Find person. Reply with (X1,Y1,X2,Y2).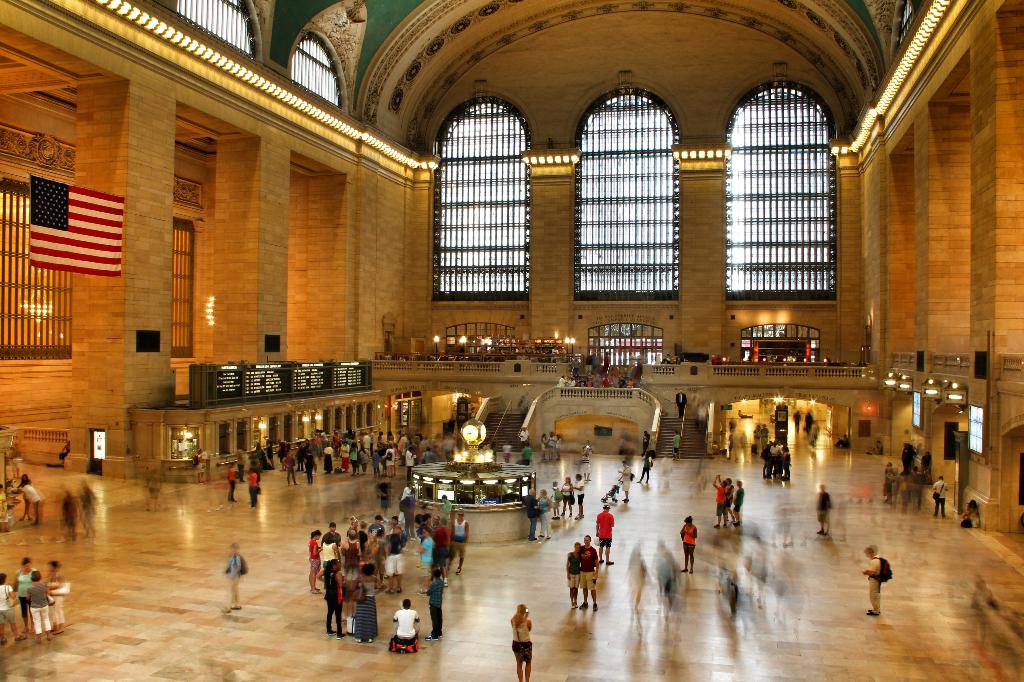
(376,431,383,444).
